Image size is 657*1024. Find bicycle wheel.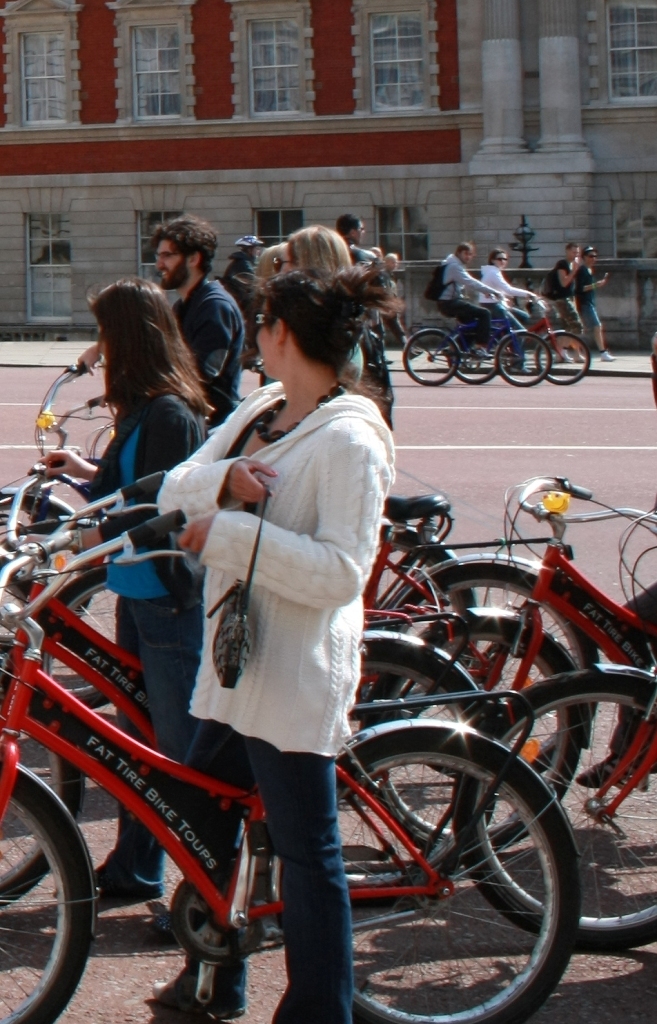
locate(0, 493, 98, 654).
